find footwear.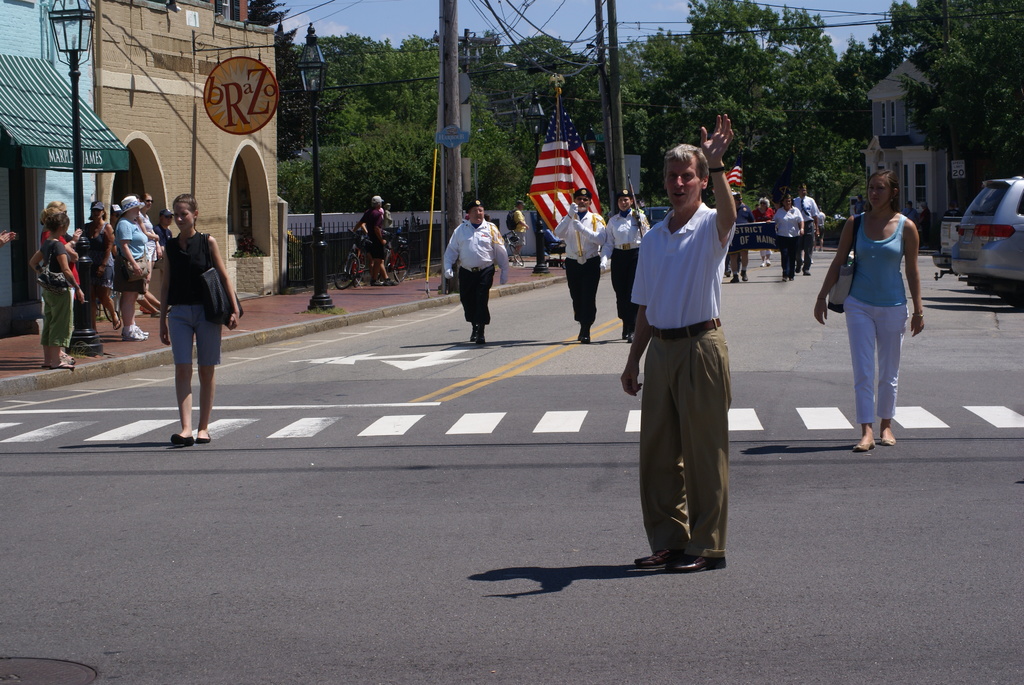
621,319,638,345.
